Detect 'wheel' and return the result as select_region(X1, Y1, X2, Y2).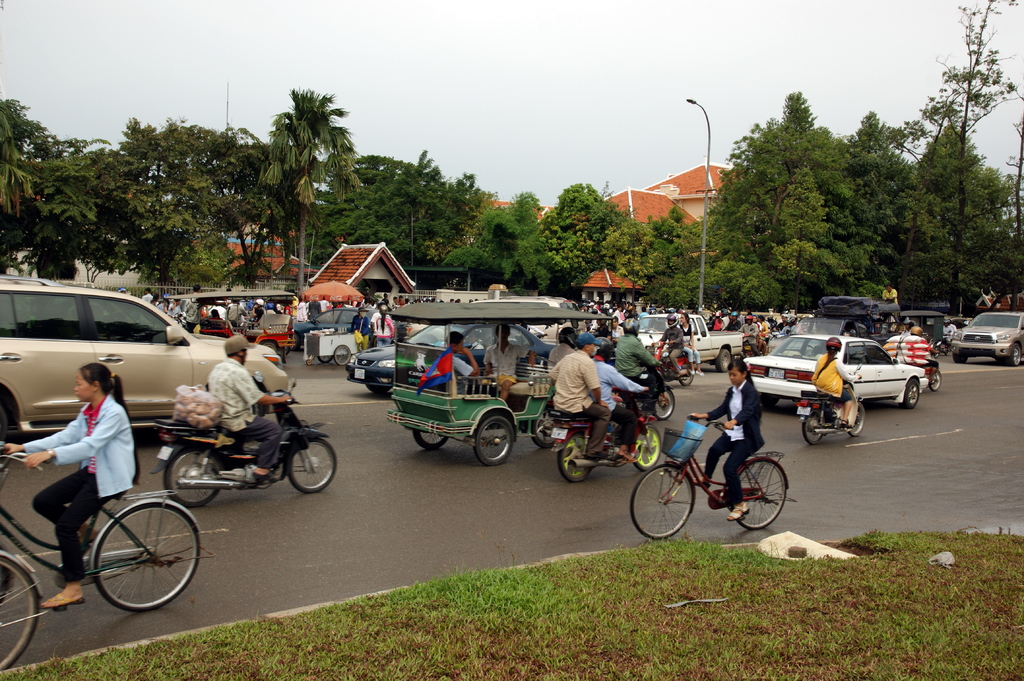
select_region(475, 416, 515, 463).
